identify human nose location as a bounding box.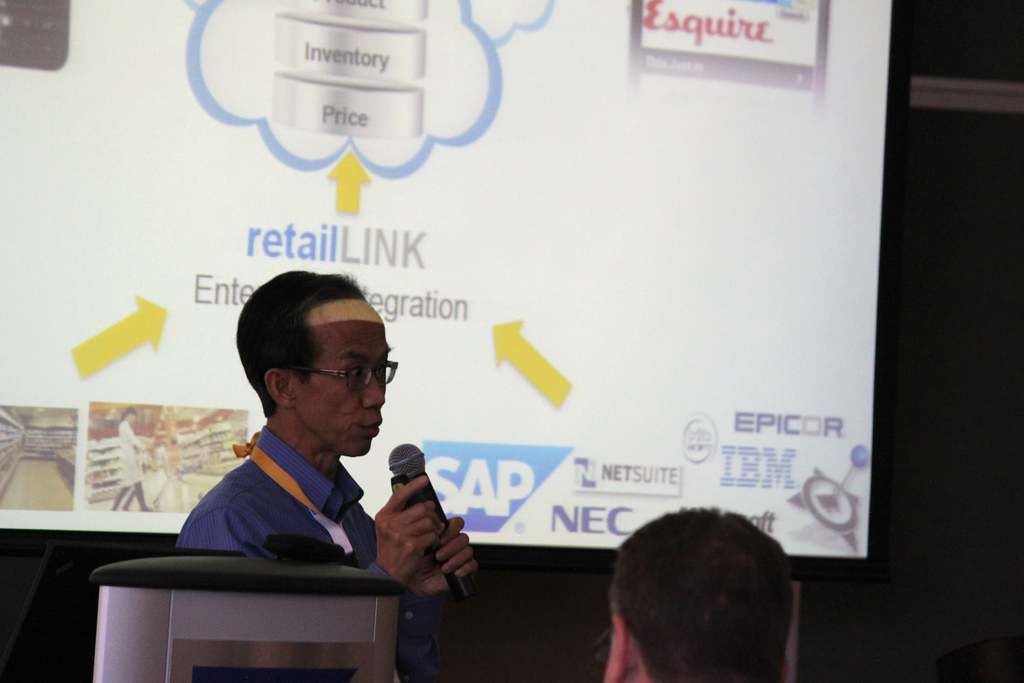
{"x1": 364, "y1": 381, "x2": 385, "y2": 406}.
